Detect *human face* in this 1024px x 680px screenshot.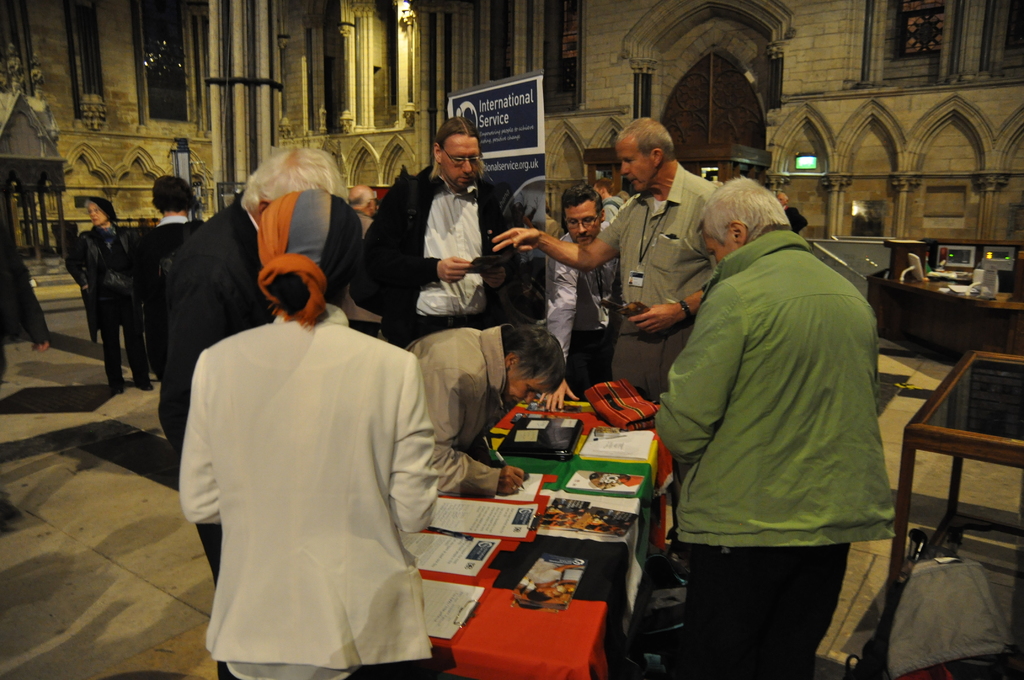
Detection: l=622, t=134, r=658, b=190.
